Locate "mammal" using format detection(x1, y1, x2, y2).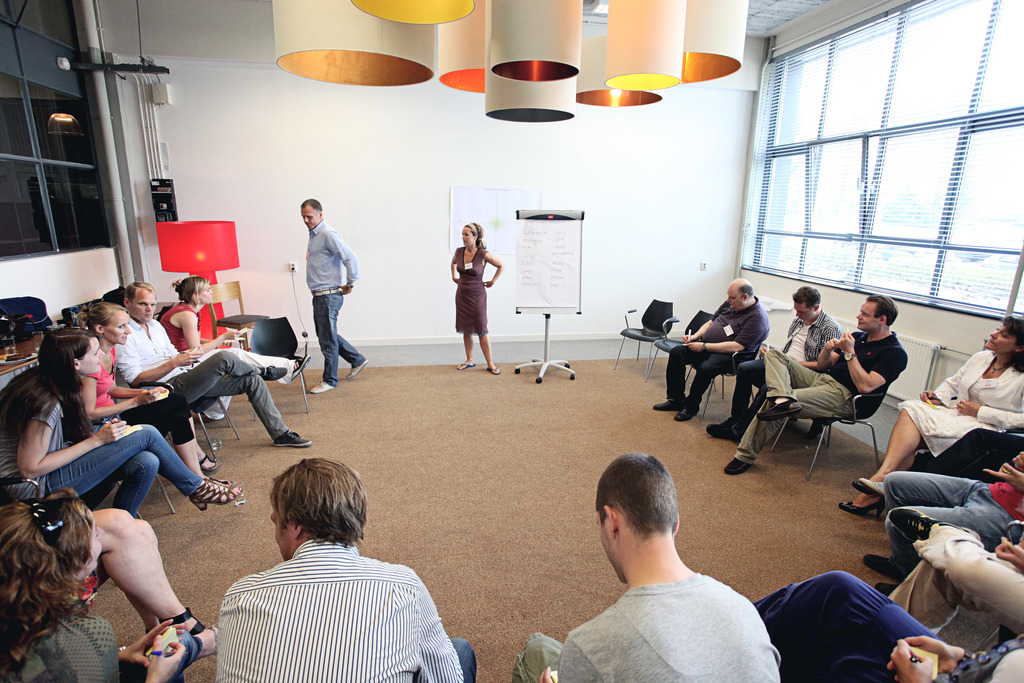
detection(158, 273, 310, 381).
